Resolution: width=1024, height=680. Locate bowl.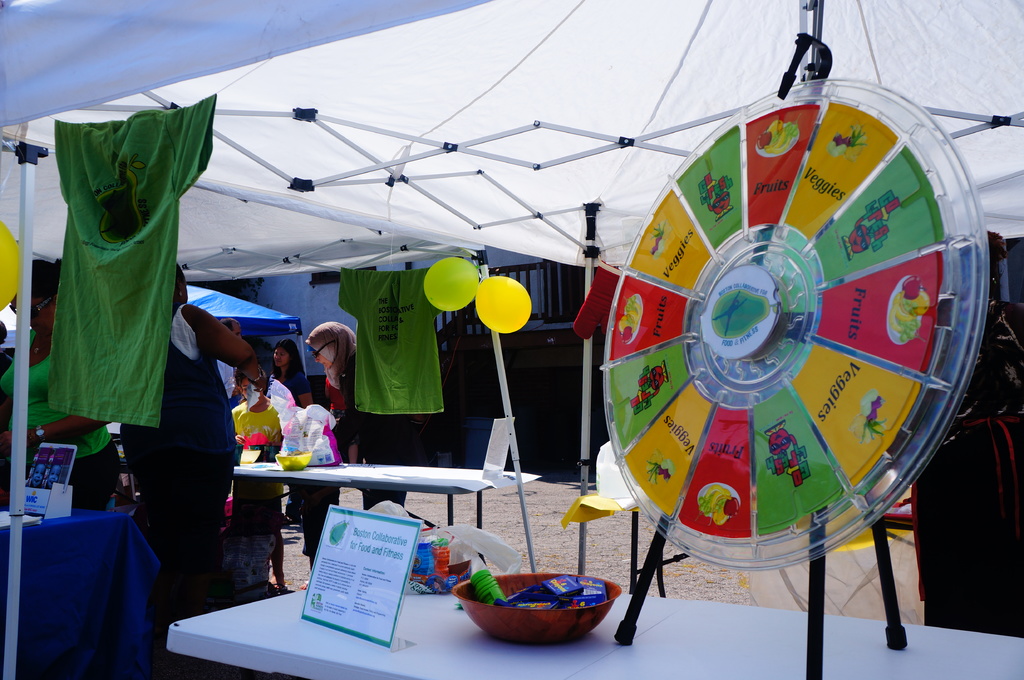
273,448,314,472.
